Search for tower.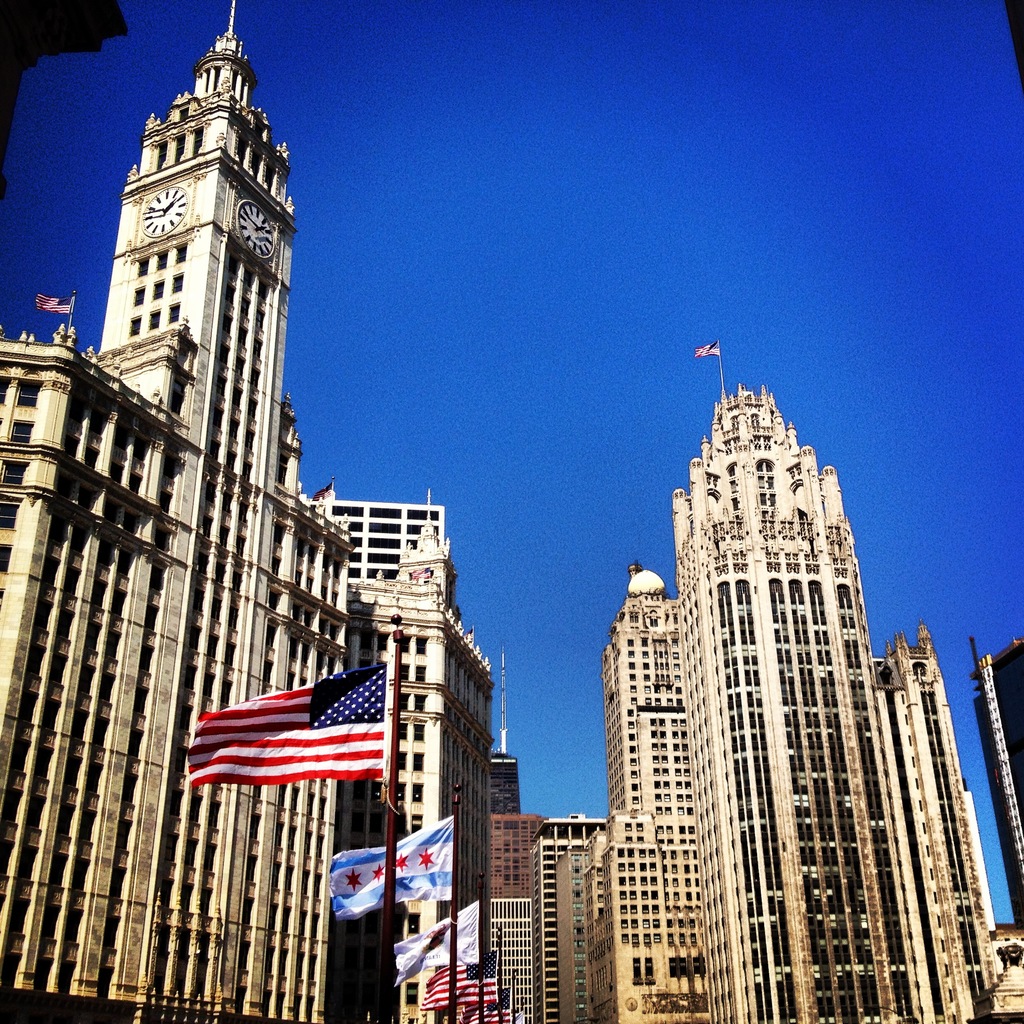
Found at select_region(90, 0, 378, 531).
